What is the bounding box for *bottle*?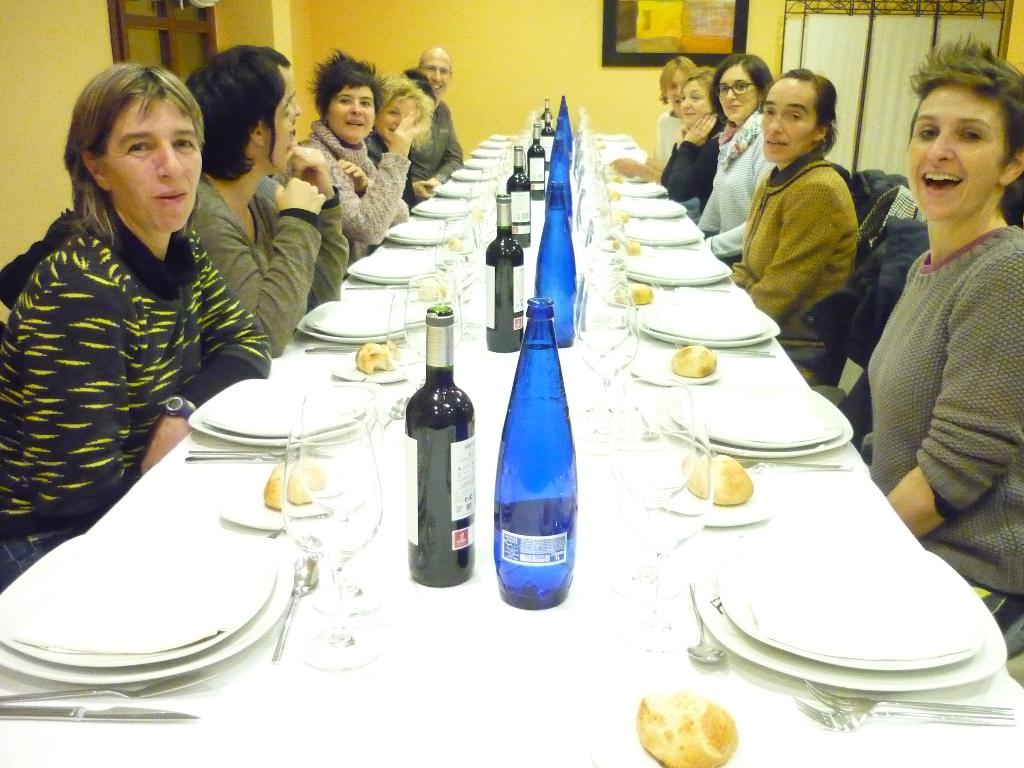
bbox=(559, 97, 573, 147).
